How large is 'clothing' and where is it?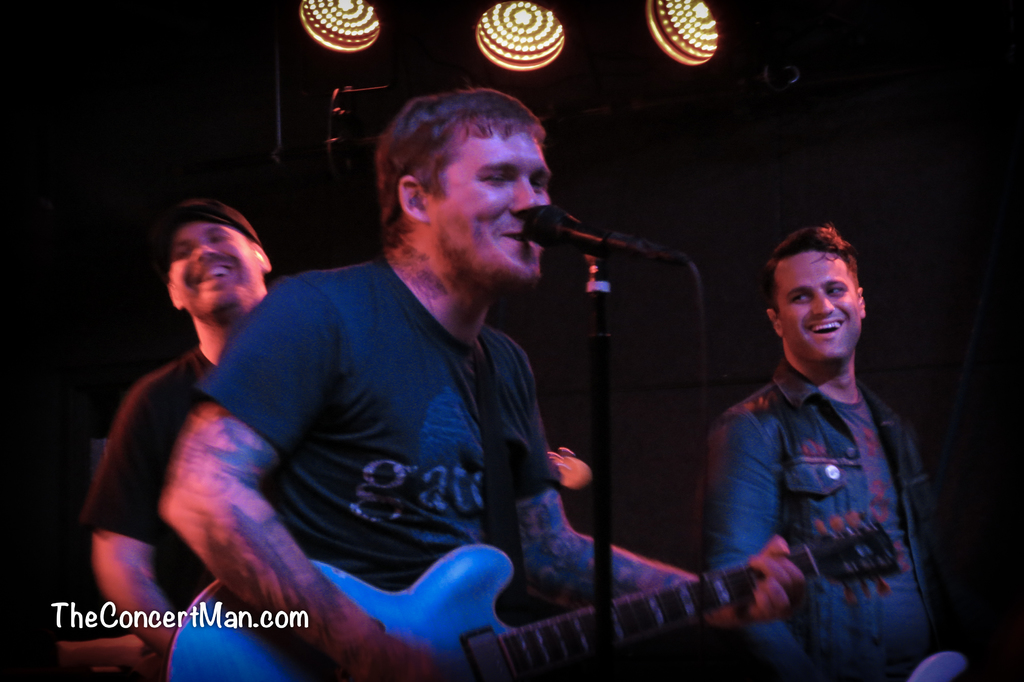
Bounding box: [left=80, top=345, right=231, bottom=609].
